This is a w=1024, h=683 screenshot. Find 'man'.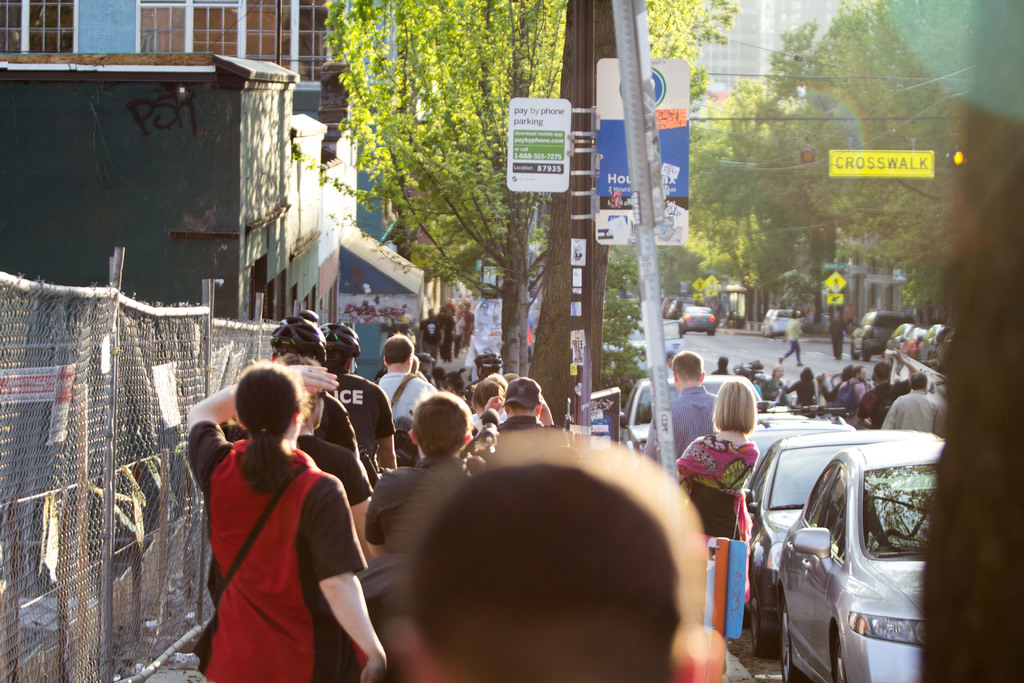
Bounding box: pyautogui.locateOnScreen(859, 363, 911, 431).
